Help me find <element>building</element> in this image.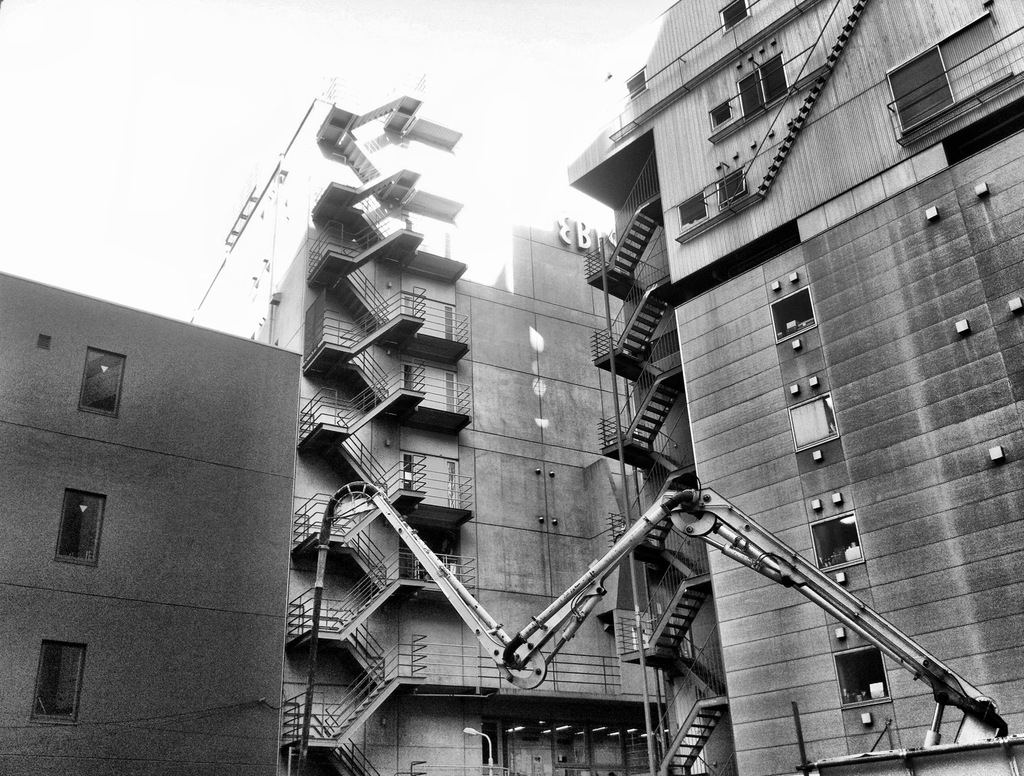
Found it: 0/270/301/775.
